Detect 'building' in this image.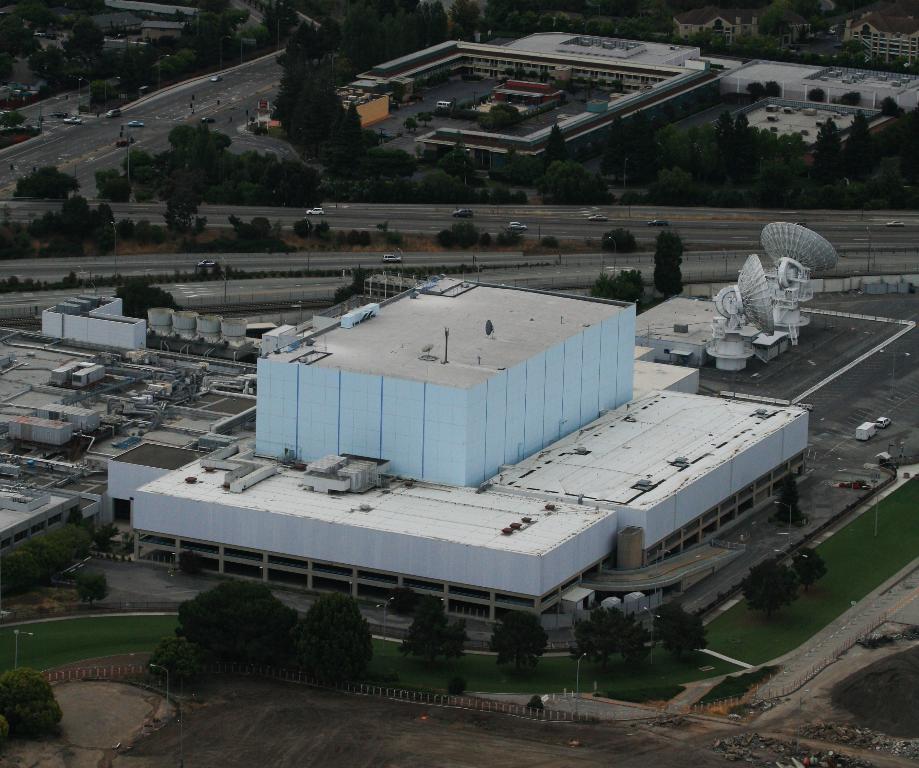
Detection: (676,11,762,53).
